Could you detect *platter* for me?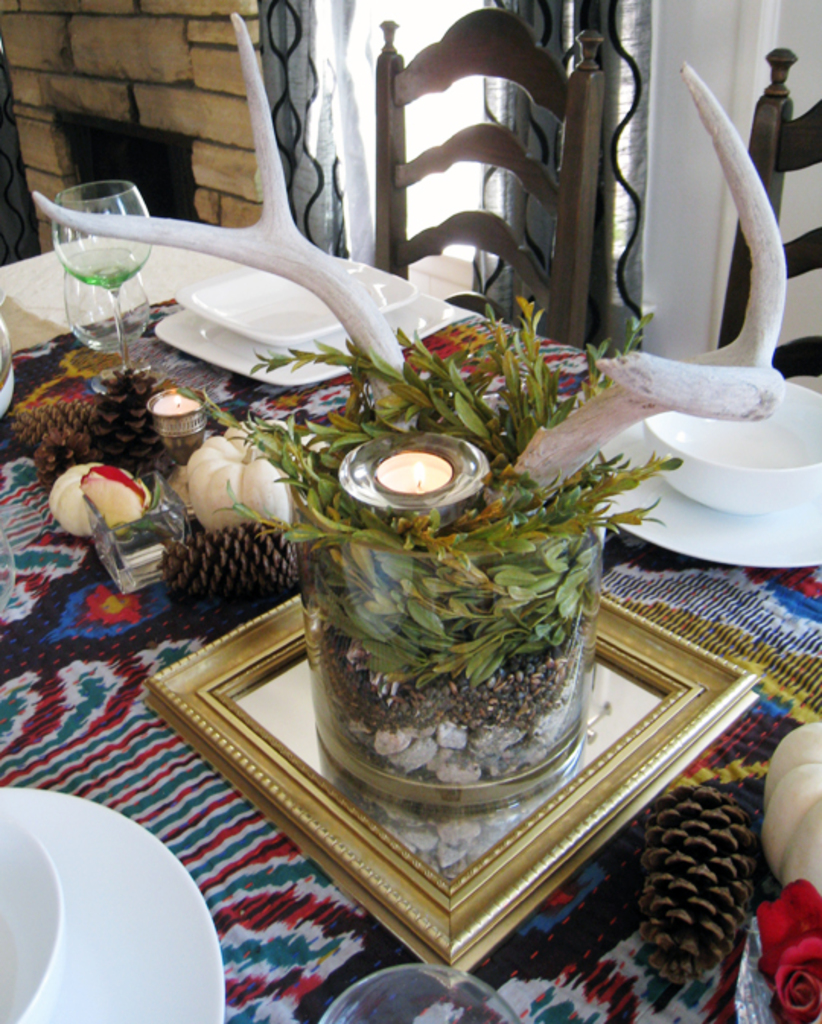
Detection result: bbox=(0, 785, 222, 1022).
